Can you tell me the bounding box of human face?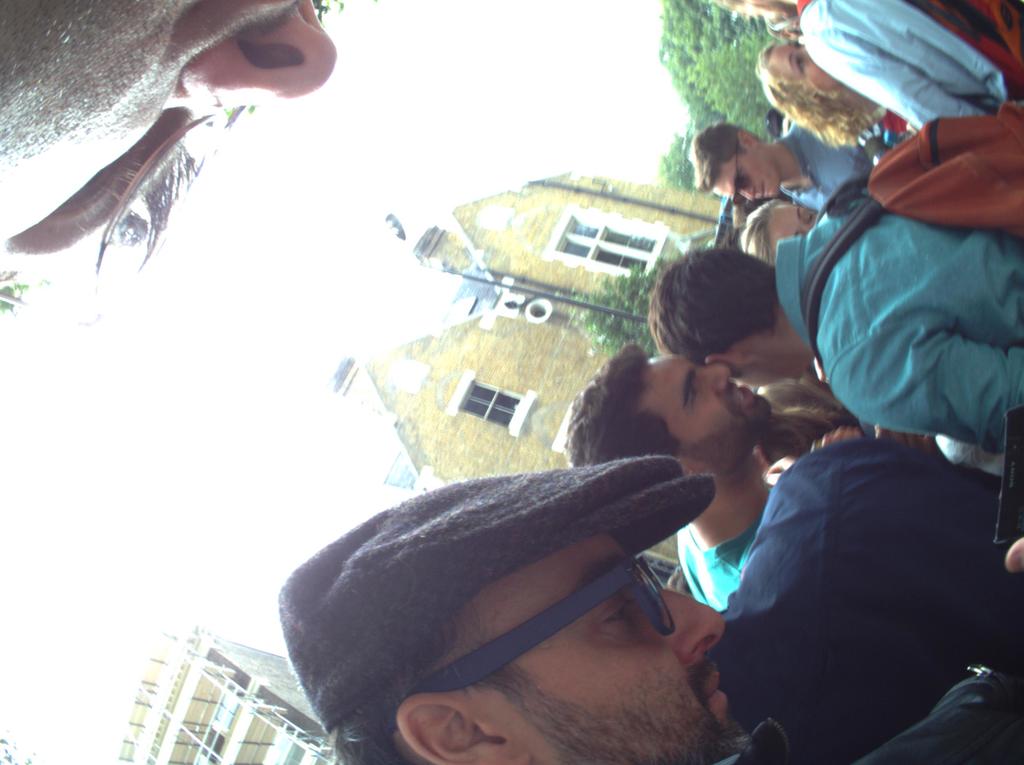
[767,207,817,245].
